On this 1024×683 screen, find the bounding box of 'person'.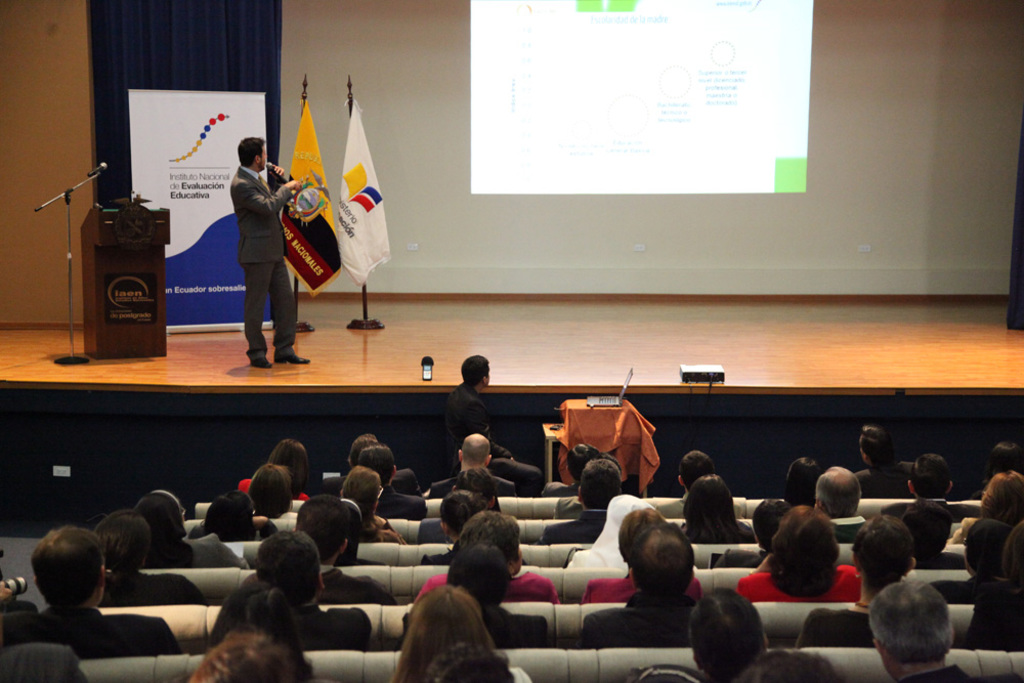
Bounding box: select_region(909, 455, 972, 556).
